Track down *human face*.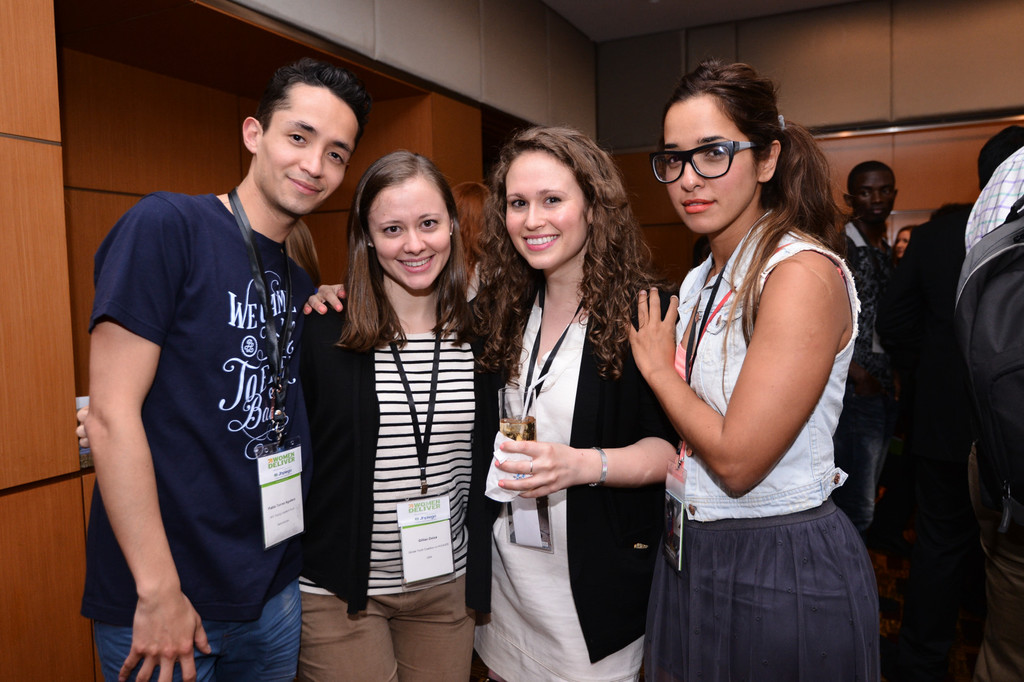
Tracked to BBox(890, 226, 911, 257).
